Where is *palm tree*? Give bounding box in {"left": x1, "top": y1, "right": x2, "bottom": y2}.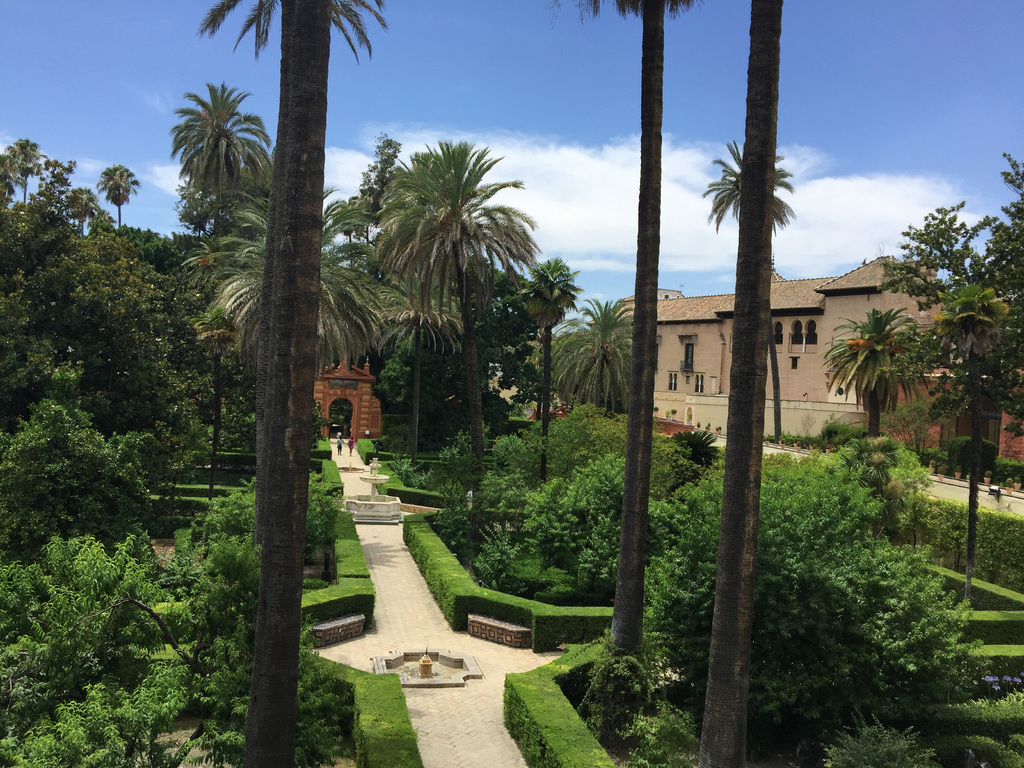
{"left": 203, "top": 223, "right": 374, "bottom": 468}.
